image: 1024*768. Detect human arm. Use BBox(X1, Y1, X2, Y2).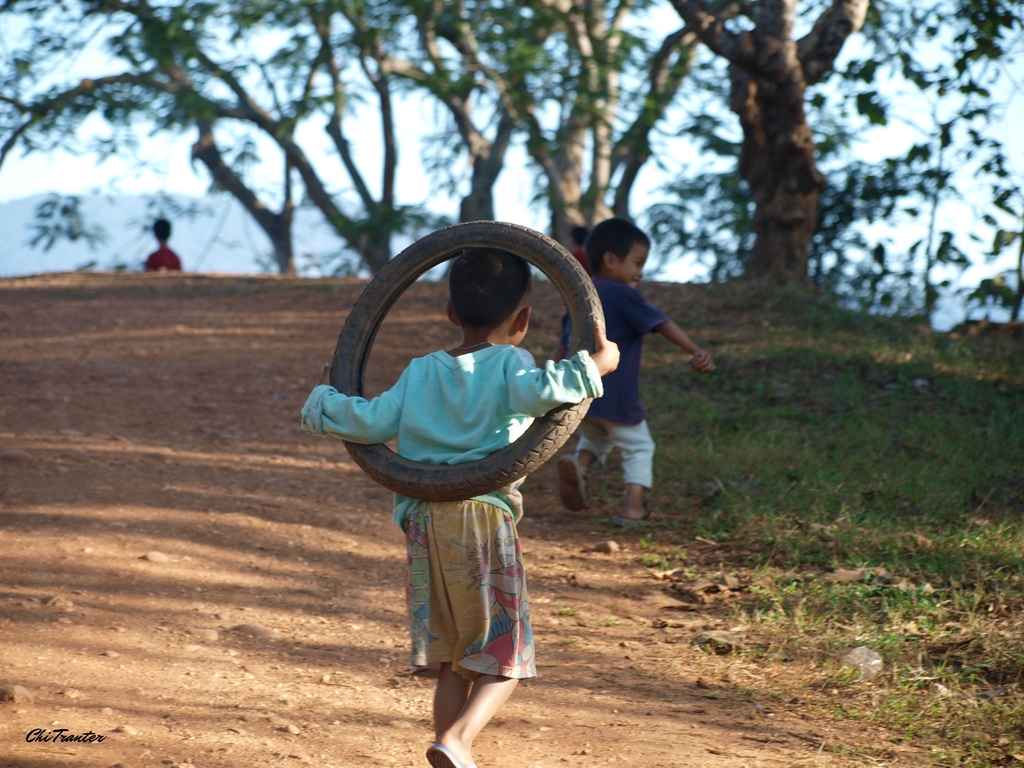
BBox(290, 367, 412, 454).
